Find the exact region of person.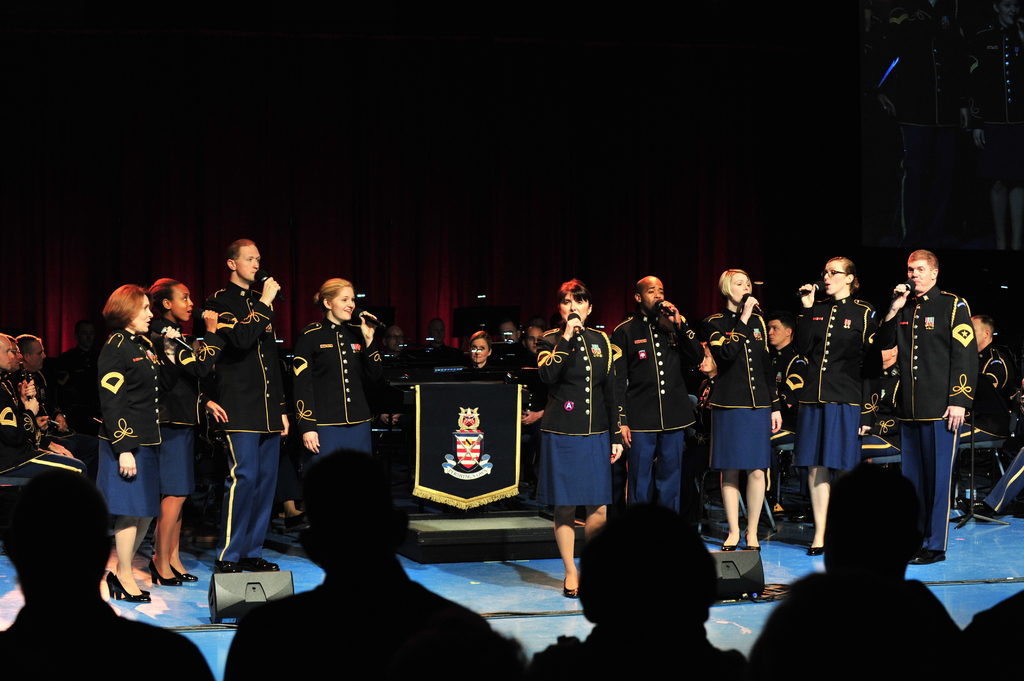
Exact region: bbox(894, 252, 992, 561).
